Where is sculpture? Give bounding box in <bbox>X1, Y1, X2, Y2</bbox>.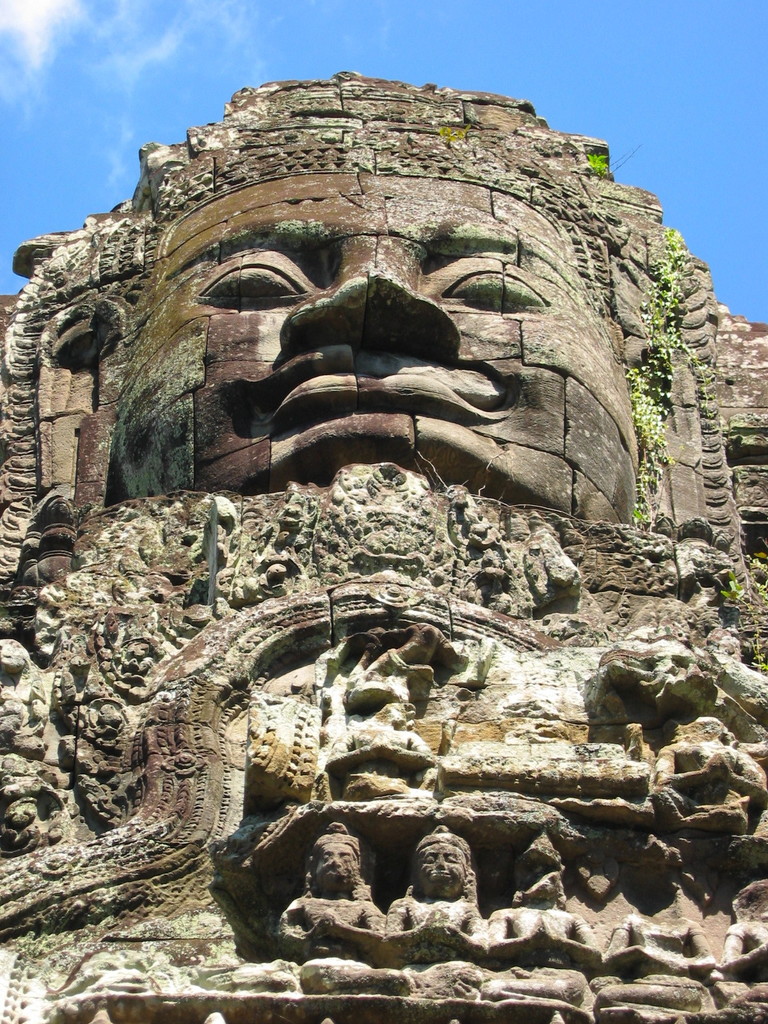
<bbox>603, 905, 716, 1010</bbox>.
